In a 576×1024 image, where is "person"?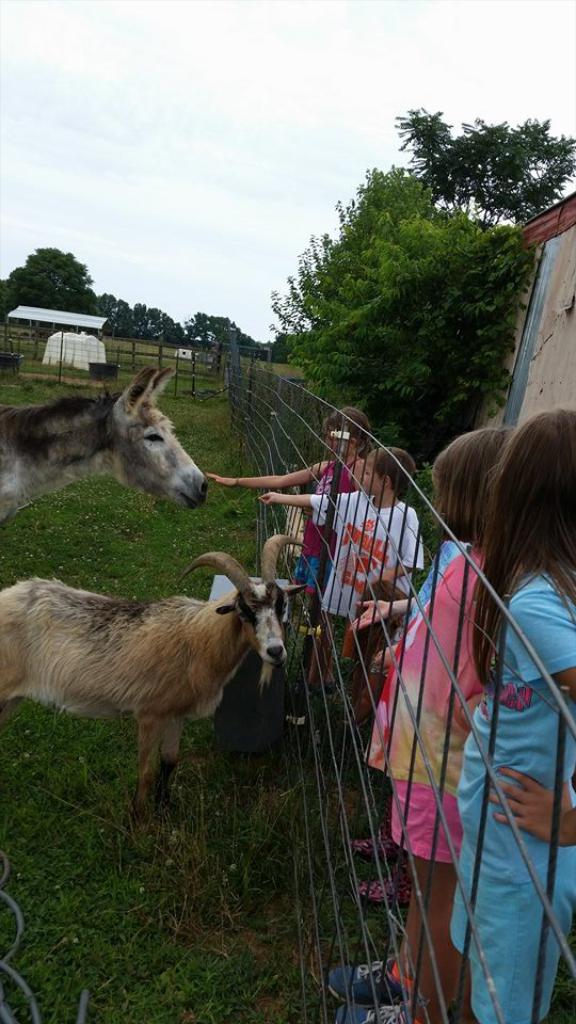
(195,400,368,672).
